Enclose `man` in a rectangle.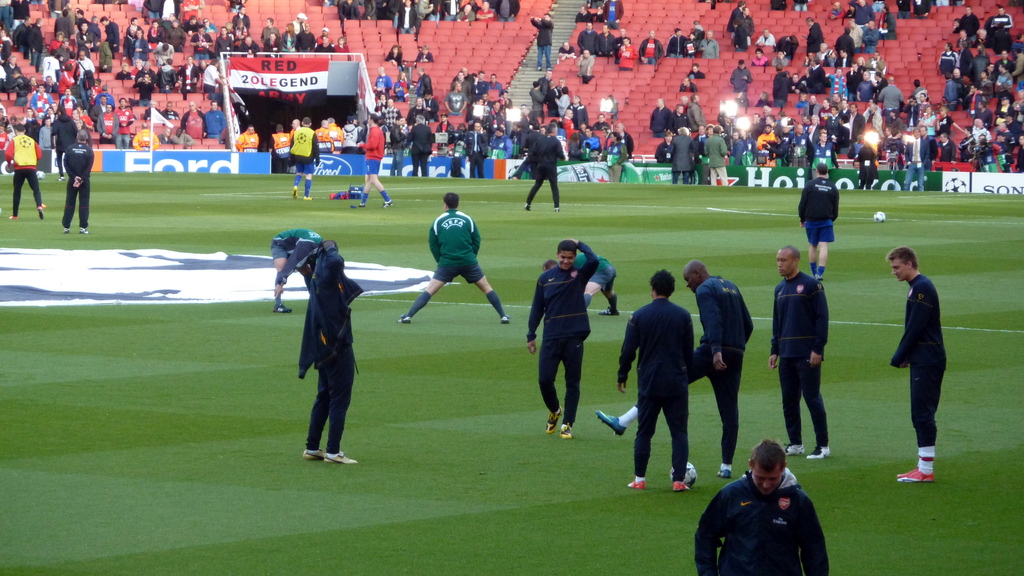
x1=529 y1=79 x2=548 y2=127.
